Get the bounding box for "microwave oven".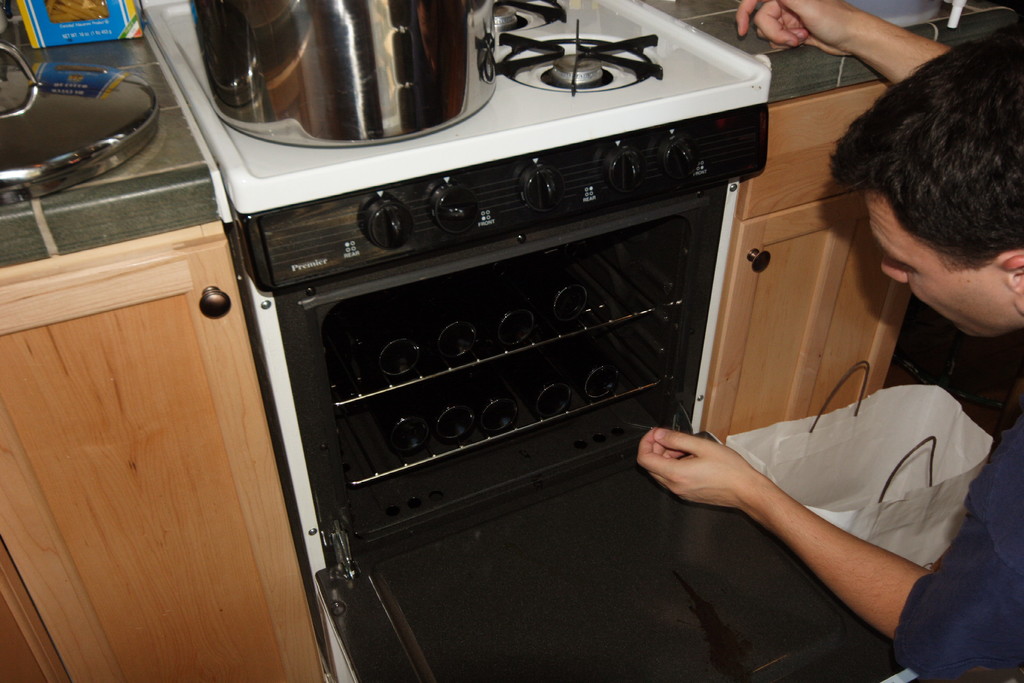
box(267, 237, 721, 682).
